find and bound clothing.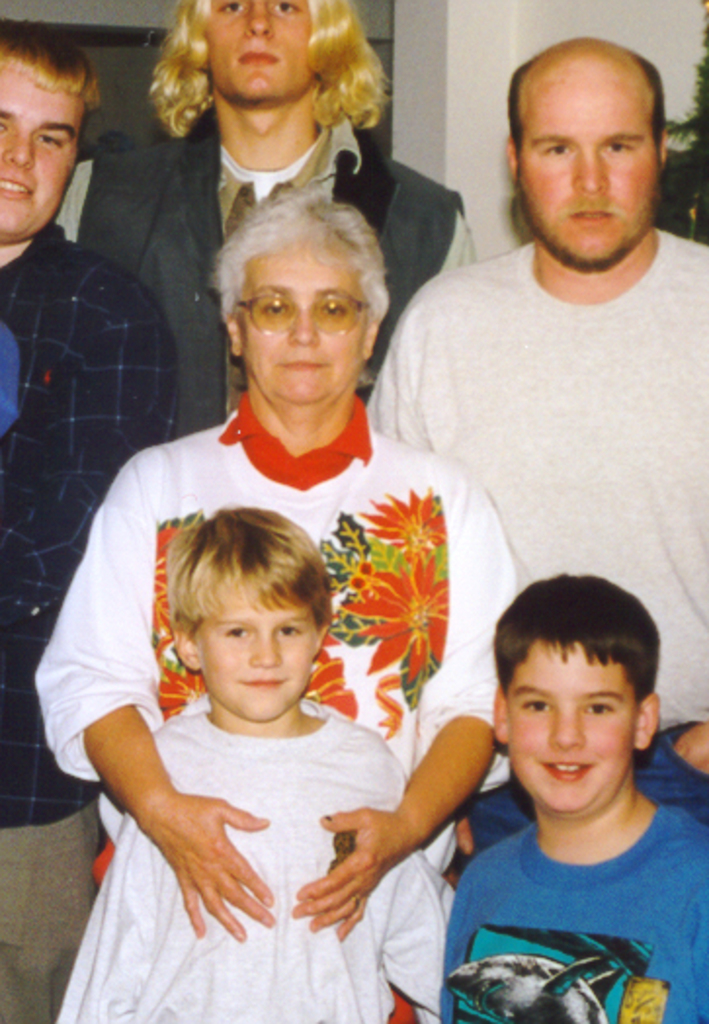
Bound: l=57, t=713, r=457, b=1022.
